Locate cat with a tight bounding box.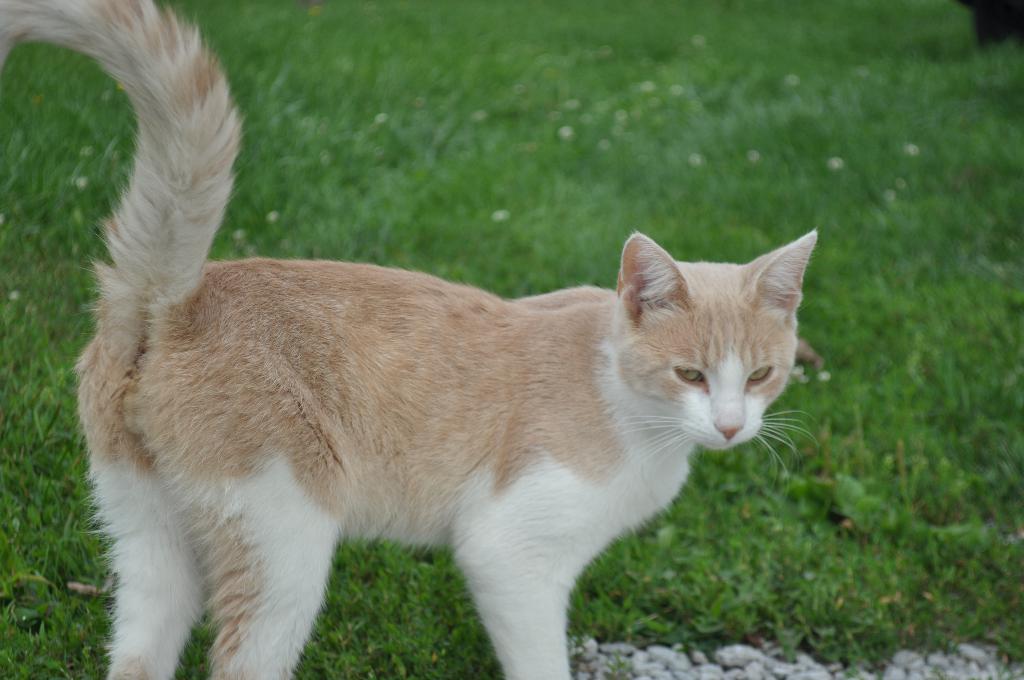
(left=0, top=0, right=813, bottom=679).
